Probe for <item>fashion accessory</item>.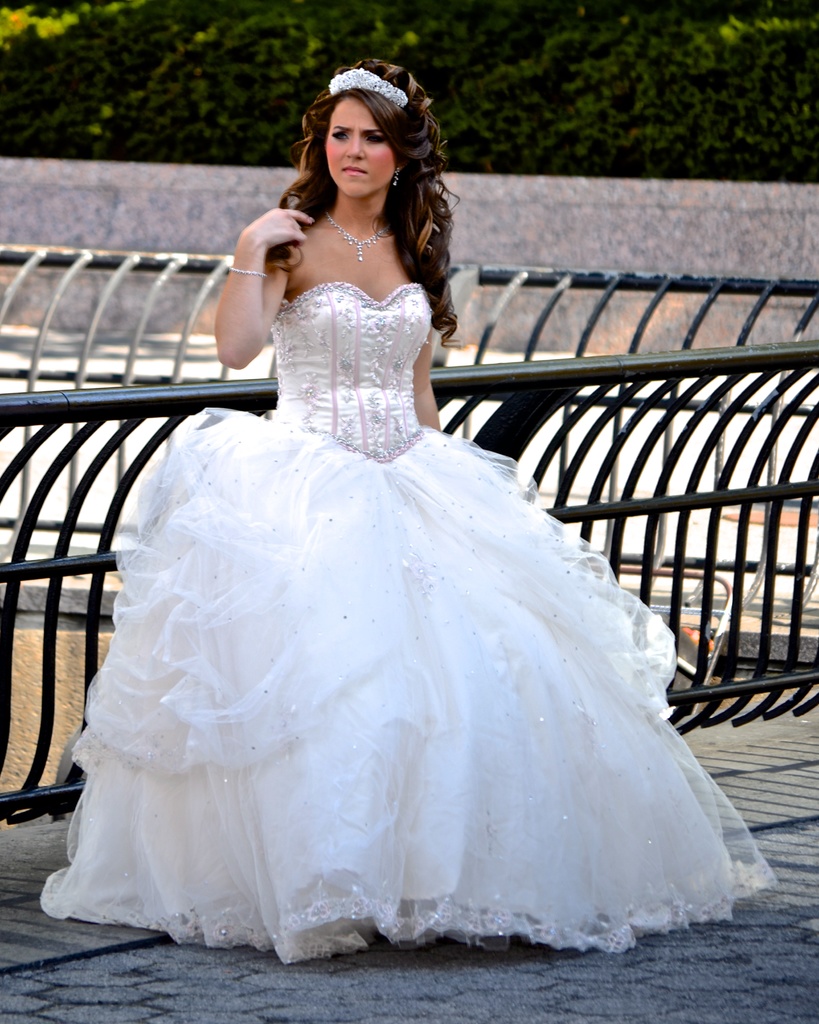
Probe result: rect(227, 267, 271, 285).
